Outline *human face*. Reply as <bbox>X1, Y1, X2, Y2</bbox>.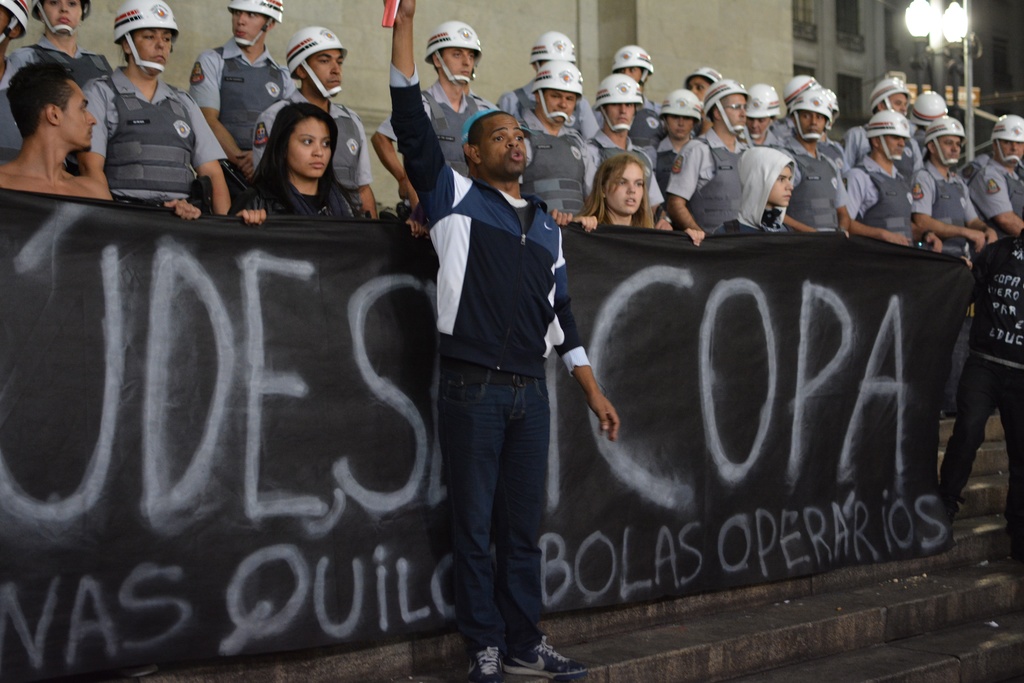
<bbox>877, 132, 905, 161</bbox>.
